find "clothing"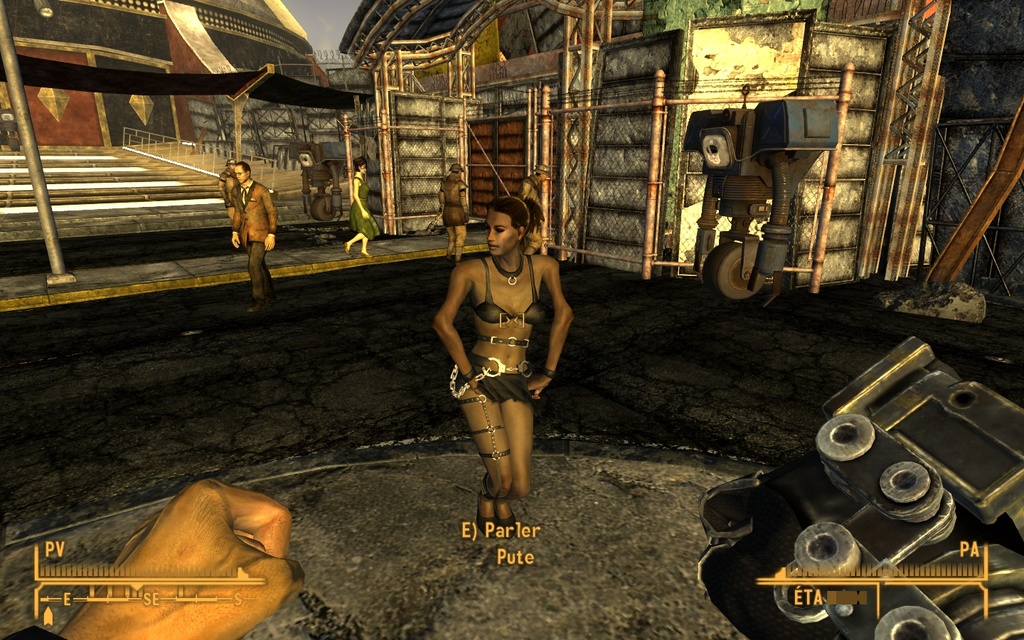
{"x1": 474, "y1": 260, "x2": 547, "y2": 326}
